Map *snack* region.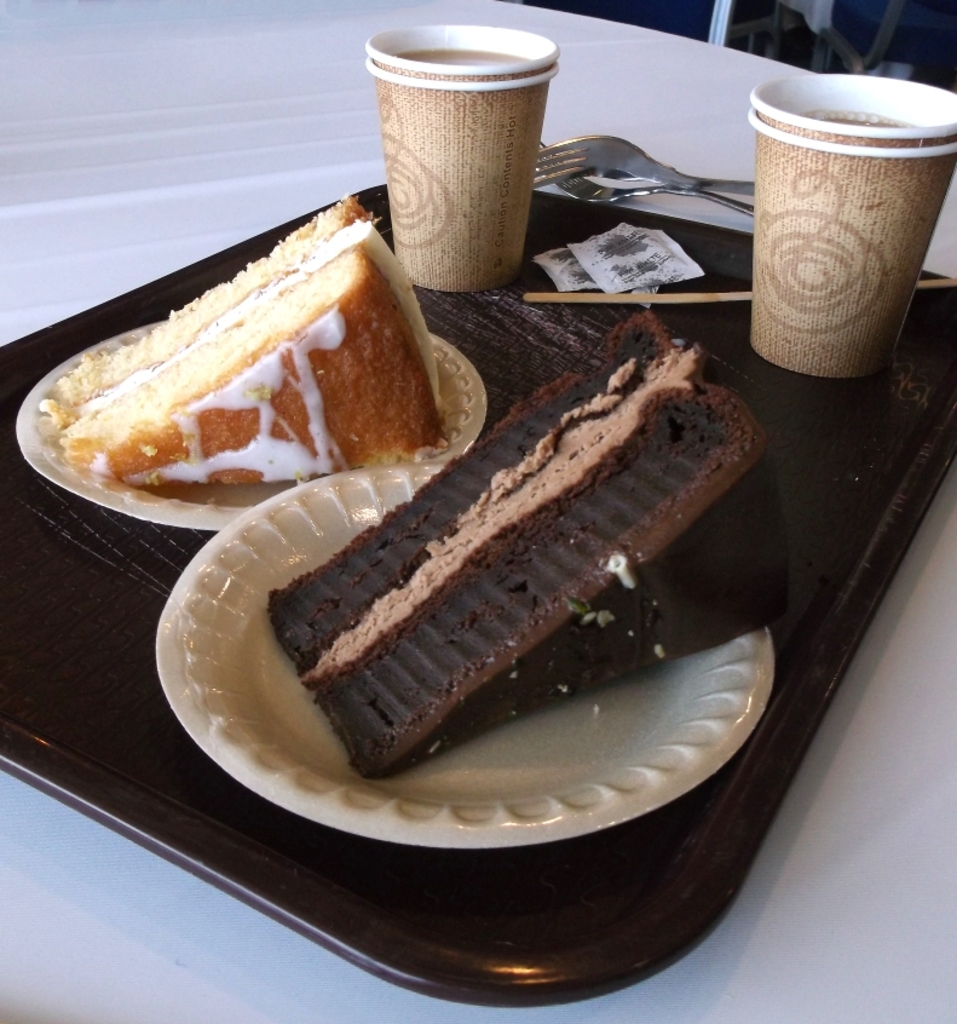
Mapped to [279, 326, 805, 776].
